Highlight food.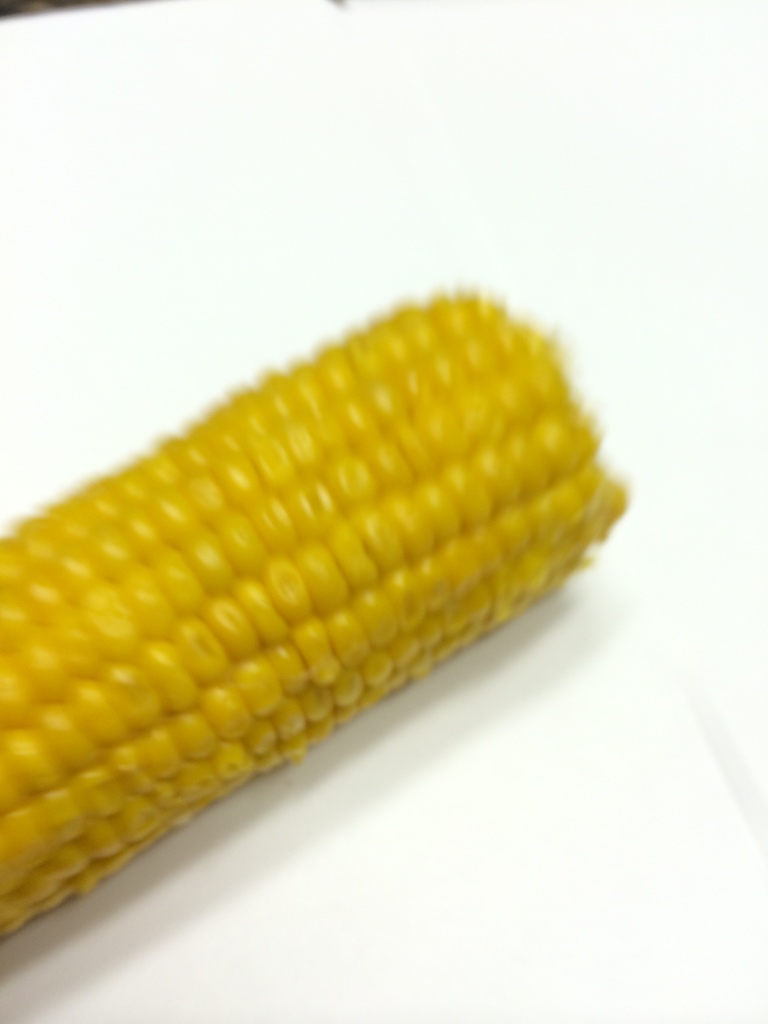
Highlighted region: l=42, t=299, r=612, b=775.
